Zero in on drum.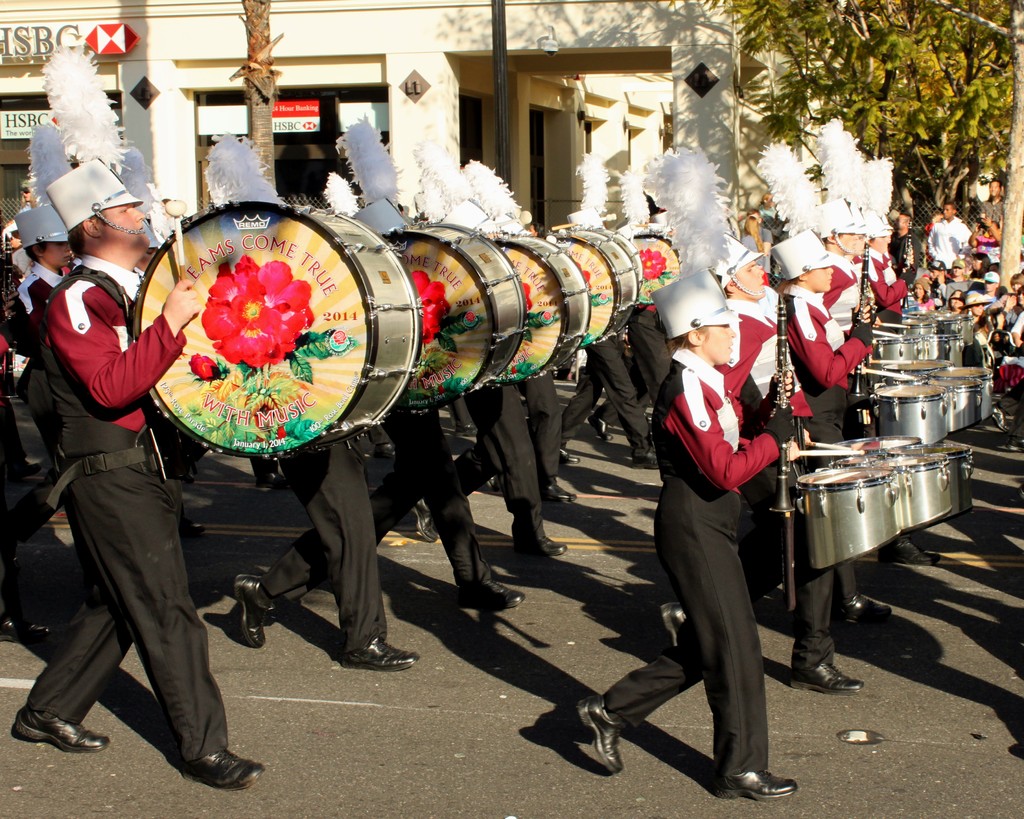
Zeroed in: {"x1": 937, "y1": 356, "x2": 995, "y2": 420}.
